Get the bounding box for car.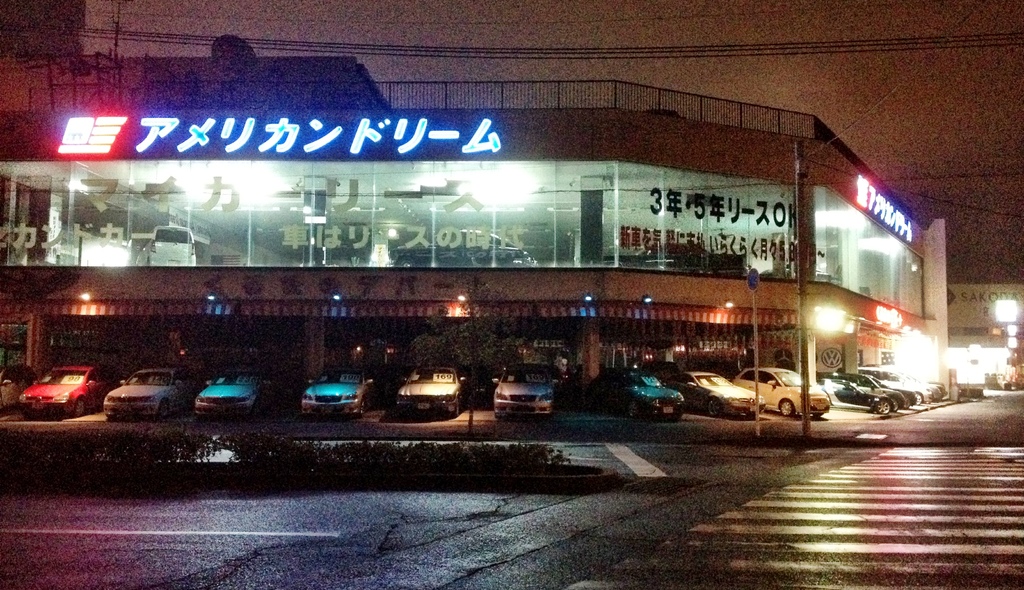
x1=16, y1=359, x2=99, y2=413.
